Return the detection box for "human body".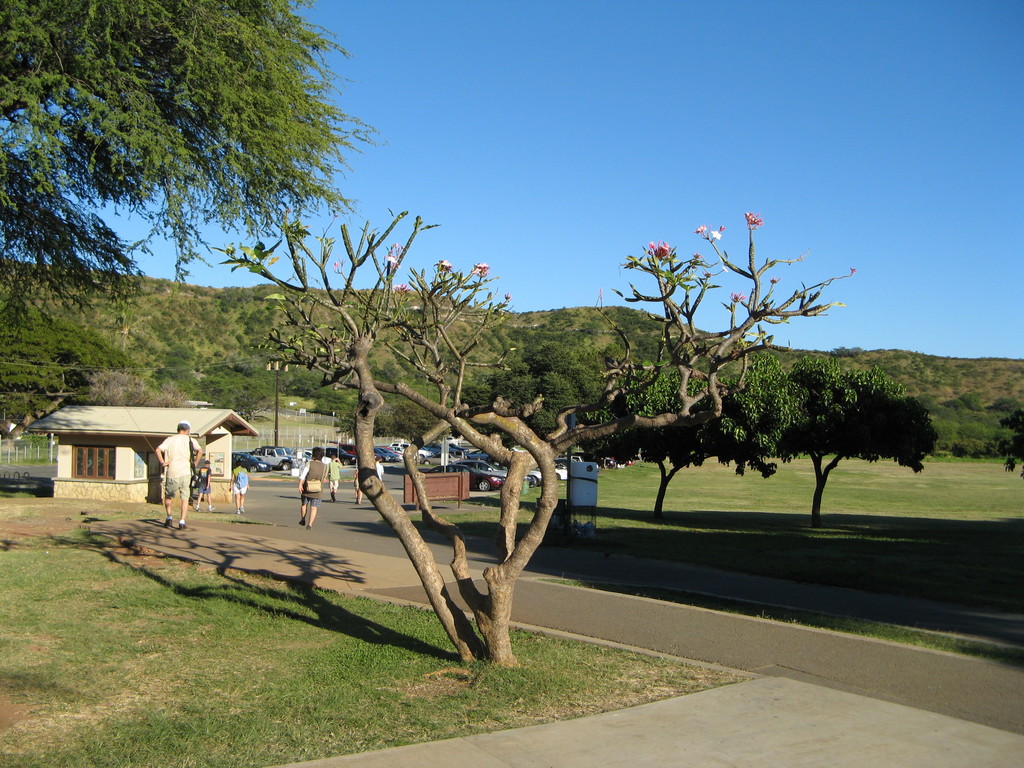
<box>157,424,199,524</box>.
